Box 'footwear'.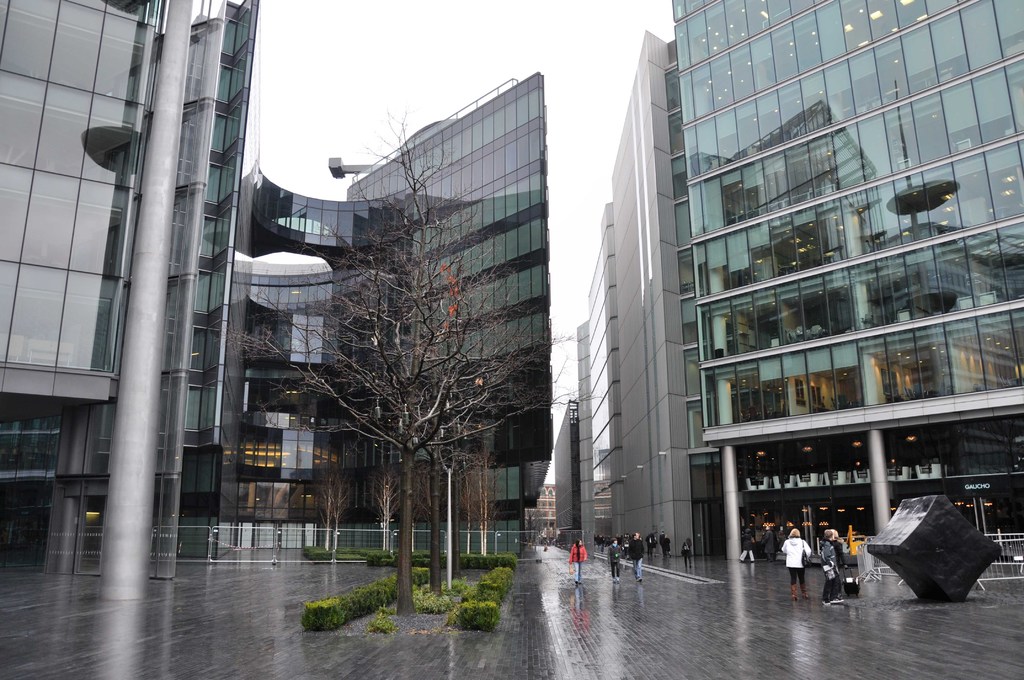
(left=792, top=585, right=799, bottom=604).
